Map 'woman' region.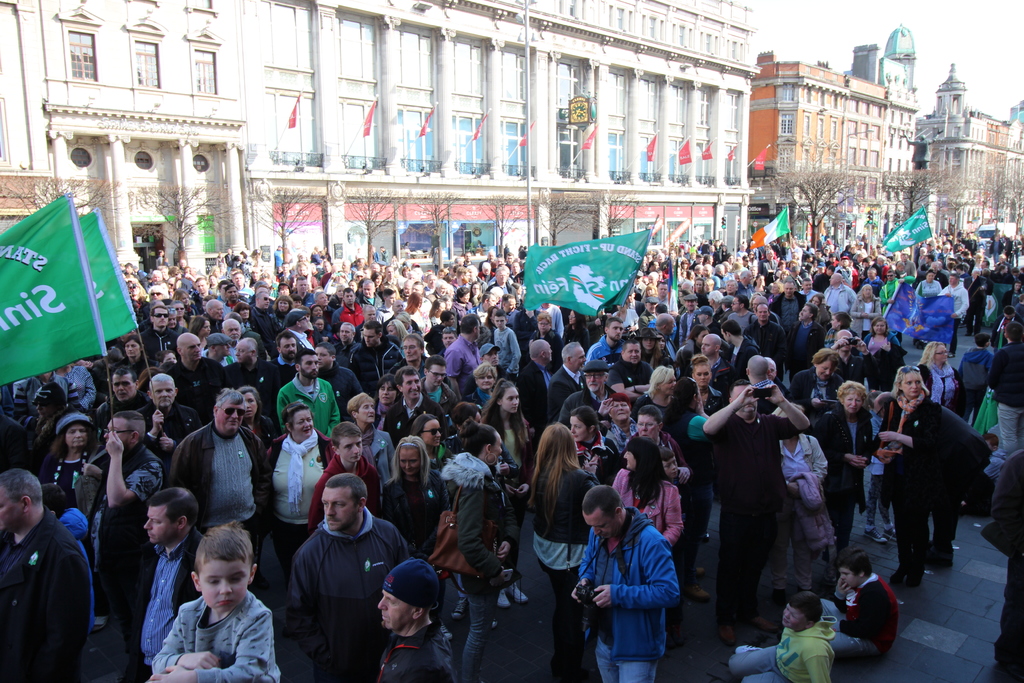
Mapped to <region>468, 278, 484, 305</region>.
